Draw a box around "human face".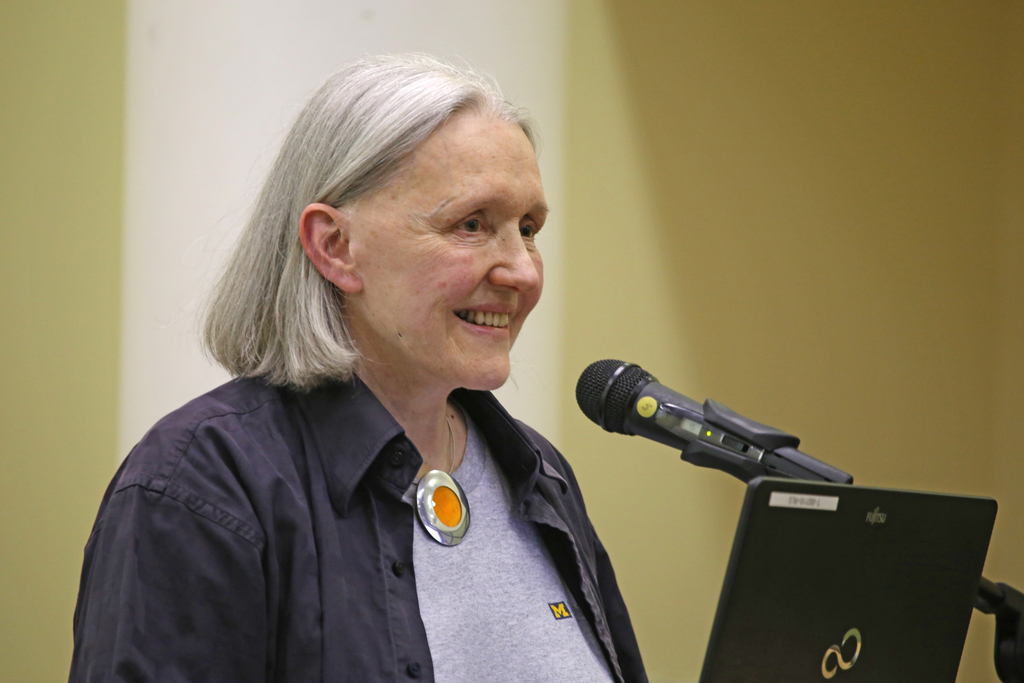
x1=346, y1=113, x2=550, y2=386.
